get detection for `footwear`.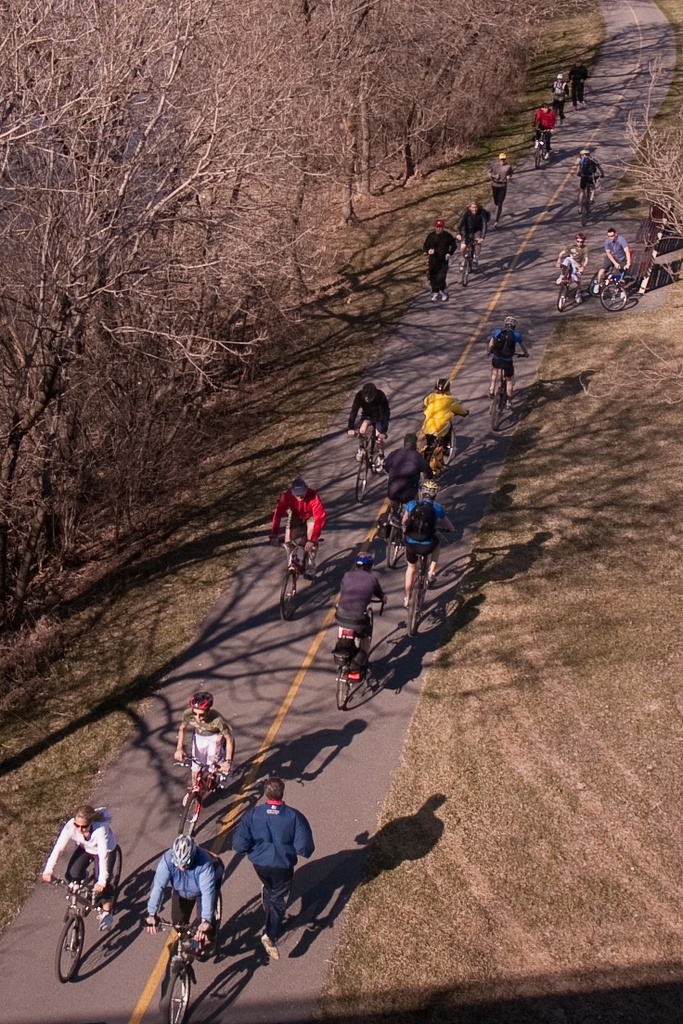
Detection: detection(592, 280, 599, 296).
